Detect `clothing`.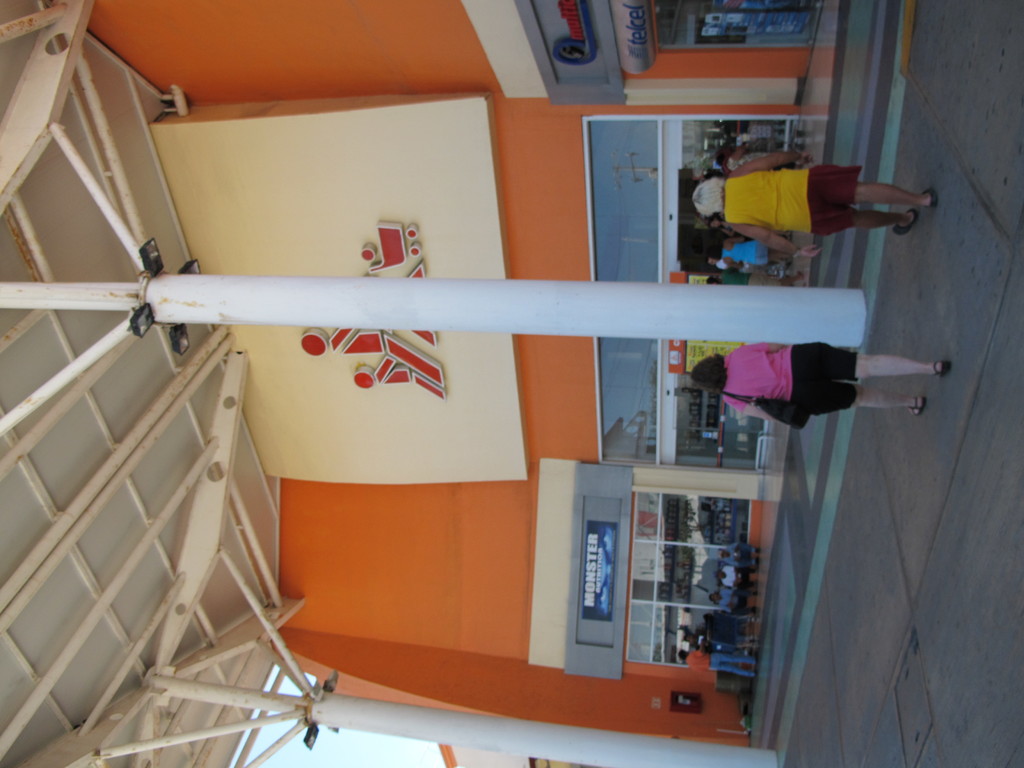
Detected at {"x1": 722, "y1": 234, "x2": 769, "y2": 269}.
